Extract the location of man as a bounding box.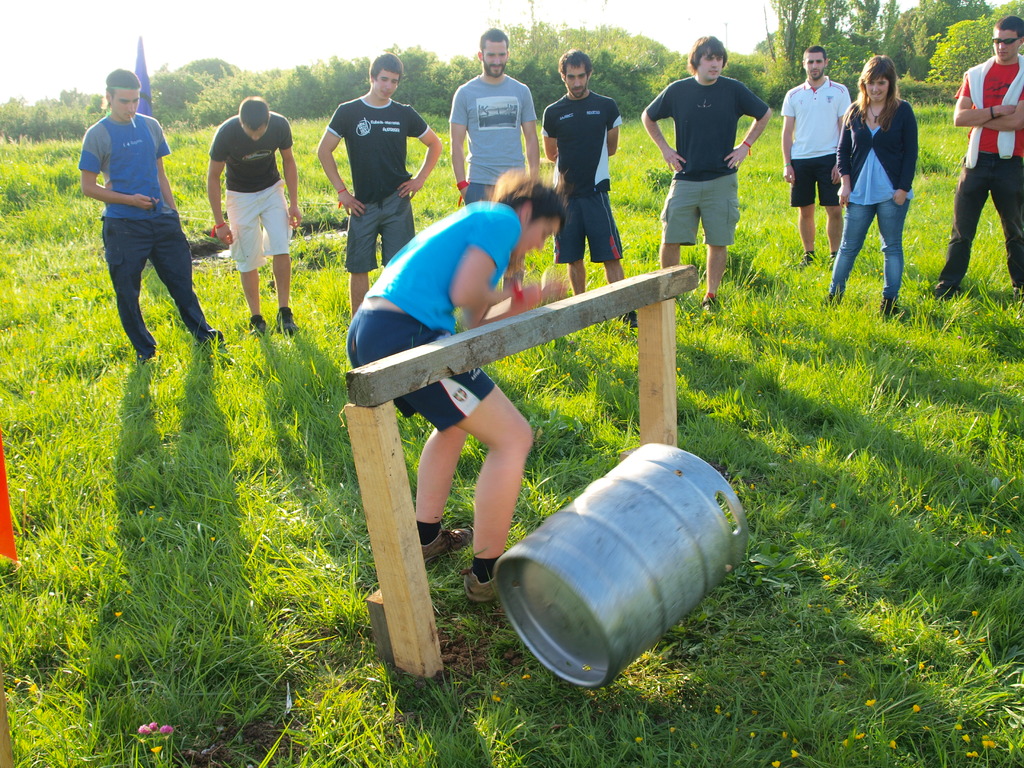
detection(541, 50, 639, 329).
